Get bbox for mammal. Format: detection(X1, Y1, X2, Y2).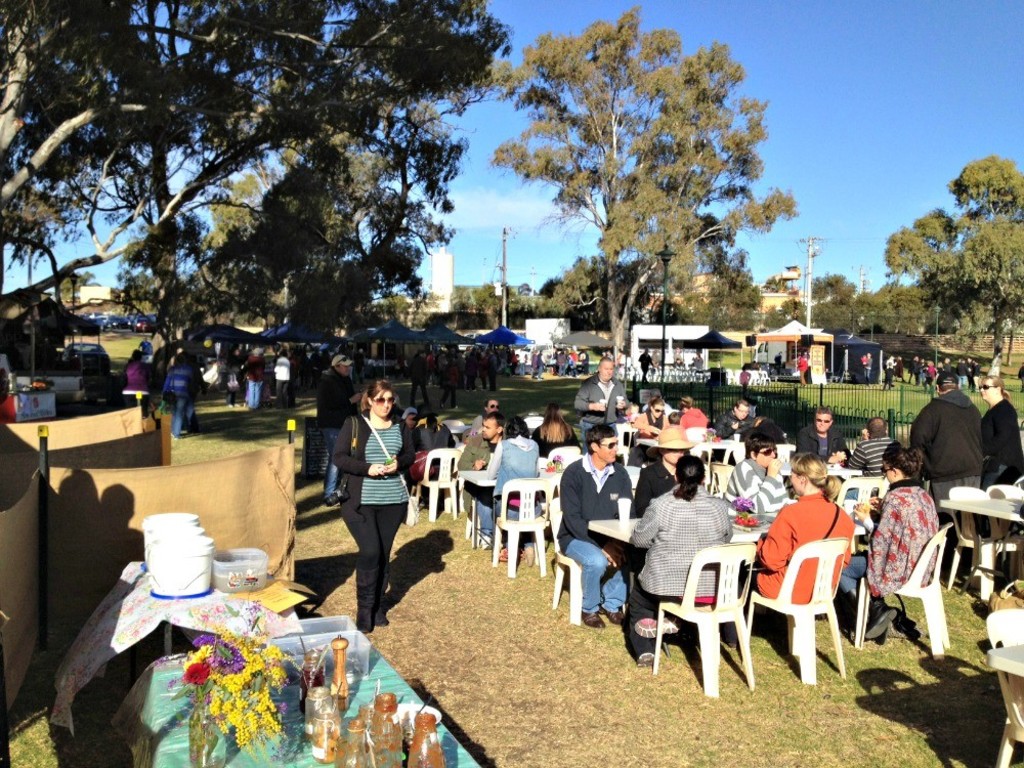
detection(315, 395, 418, 613).
